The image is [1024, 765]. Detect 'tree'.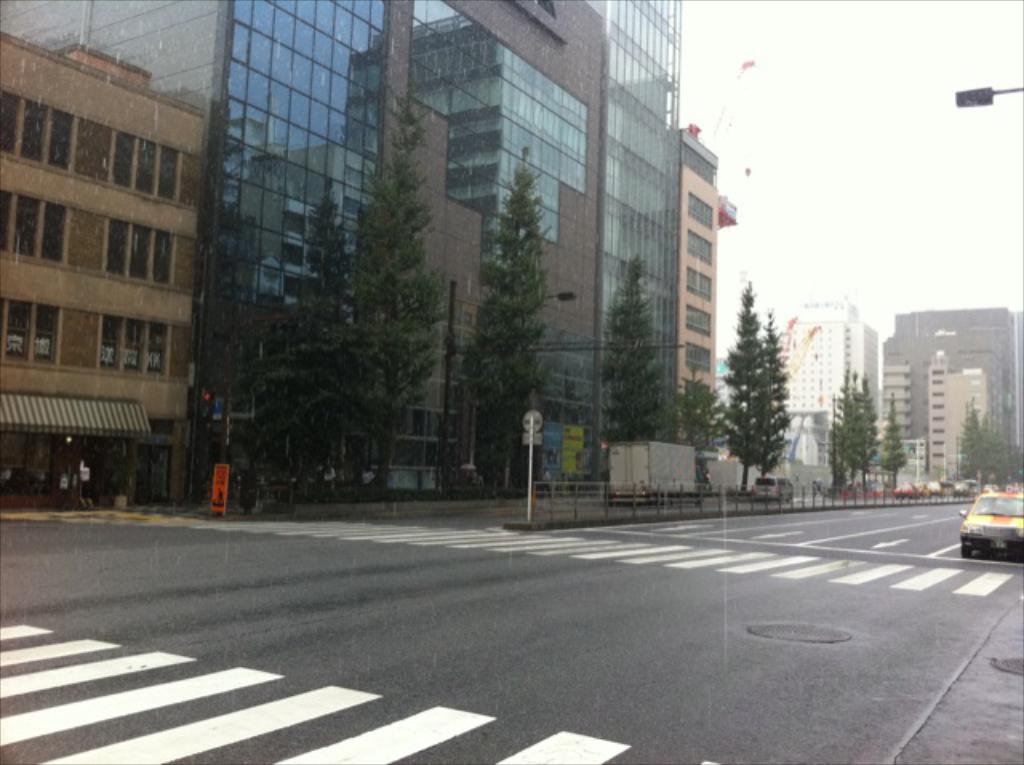
Detection: l=717, t=280, r=813, b=491.
